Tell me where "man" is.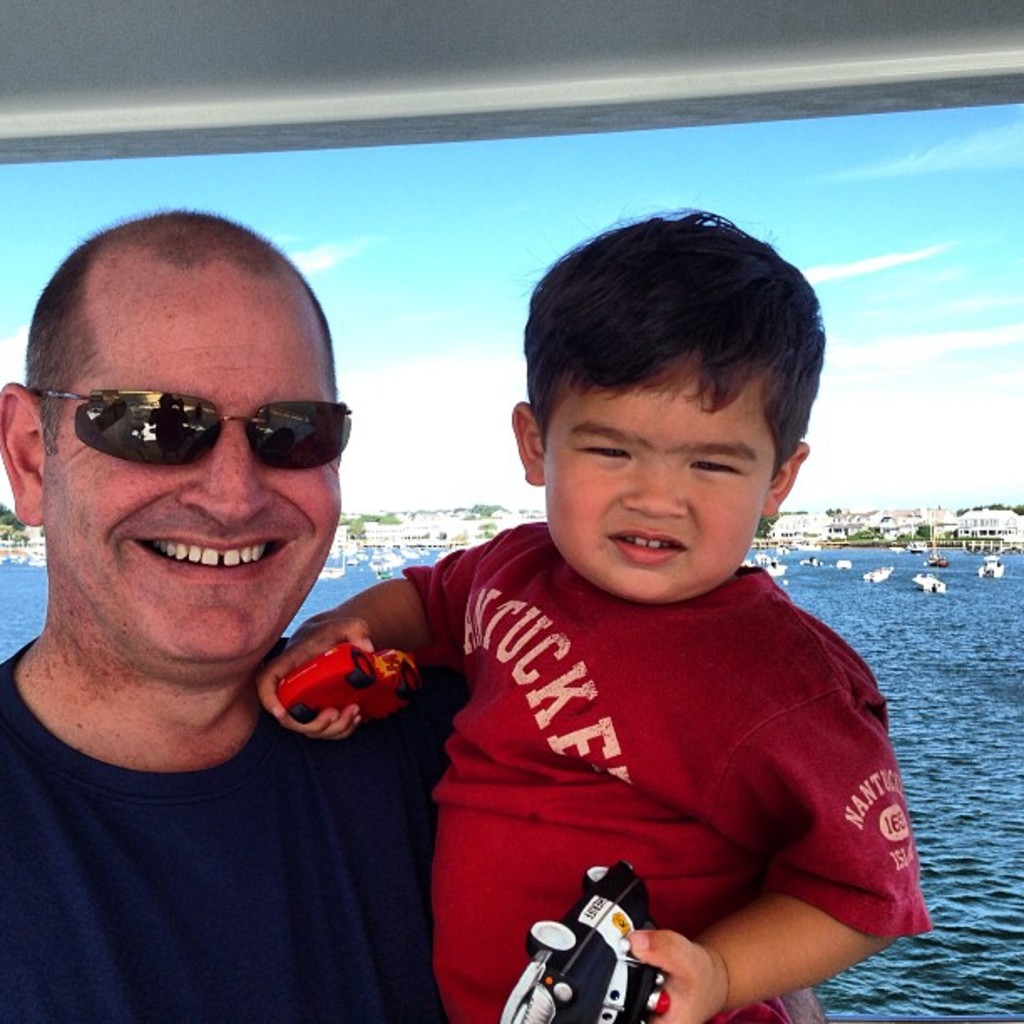
"man" is at 0, 209, 833, 1022.
